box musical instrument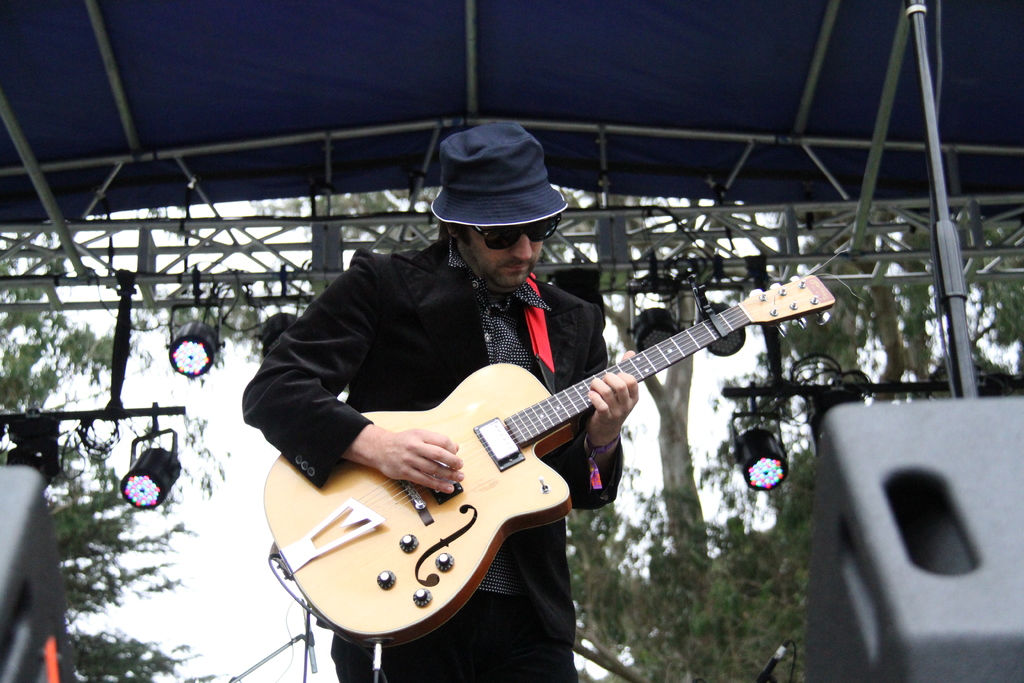
detection(260, 259, 838, 654)
